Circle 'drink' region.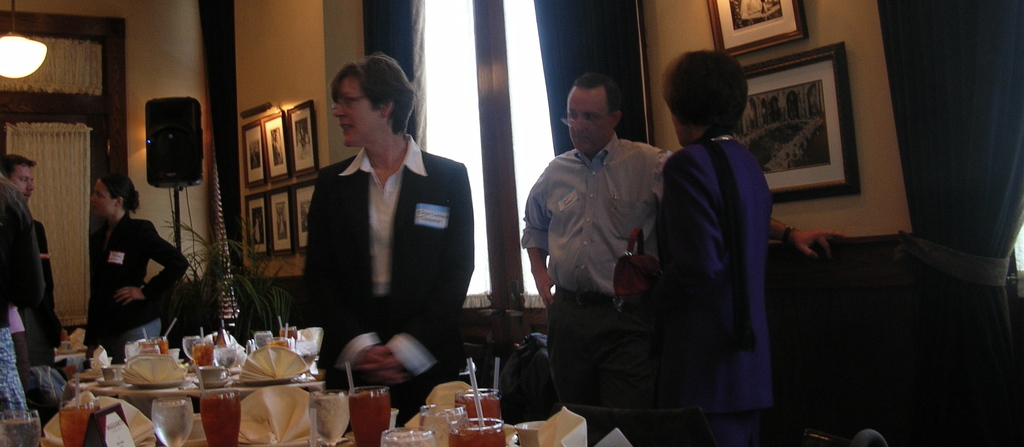
Region: (348,391,392,446).
